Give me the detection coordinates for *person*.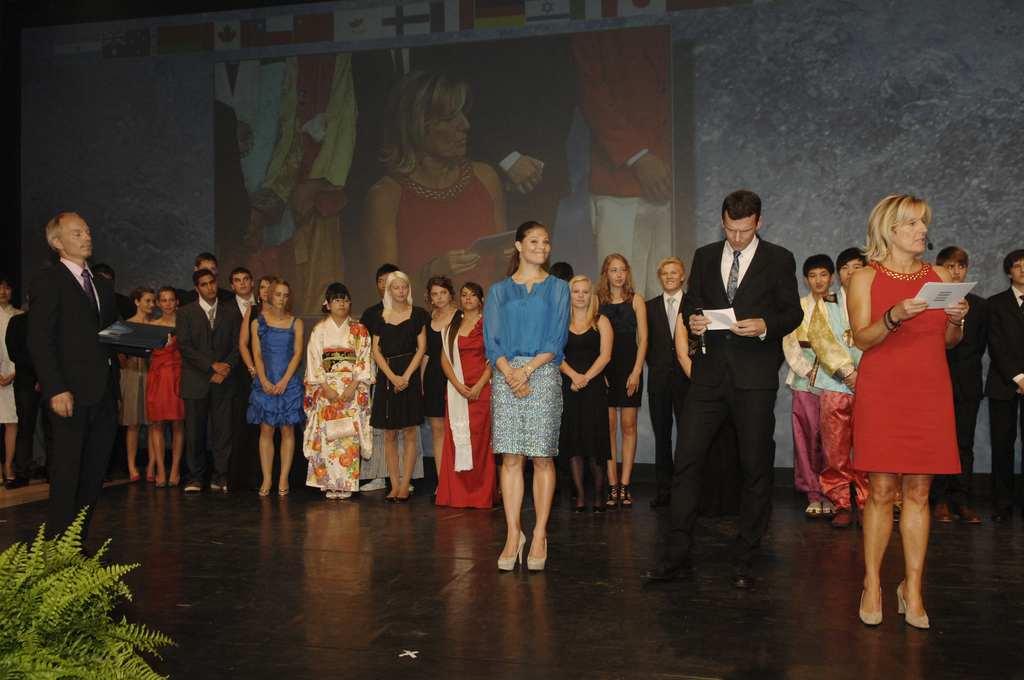
110 287 147 485.
